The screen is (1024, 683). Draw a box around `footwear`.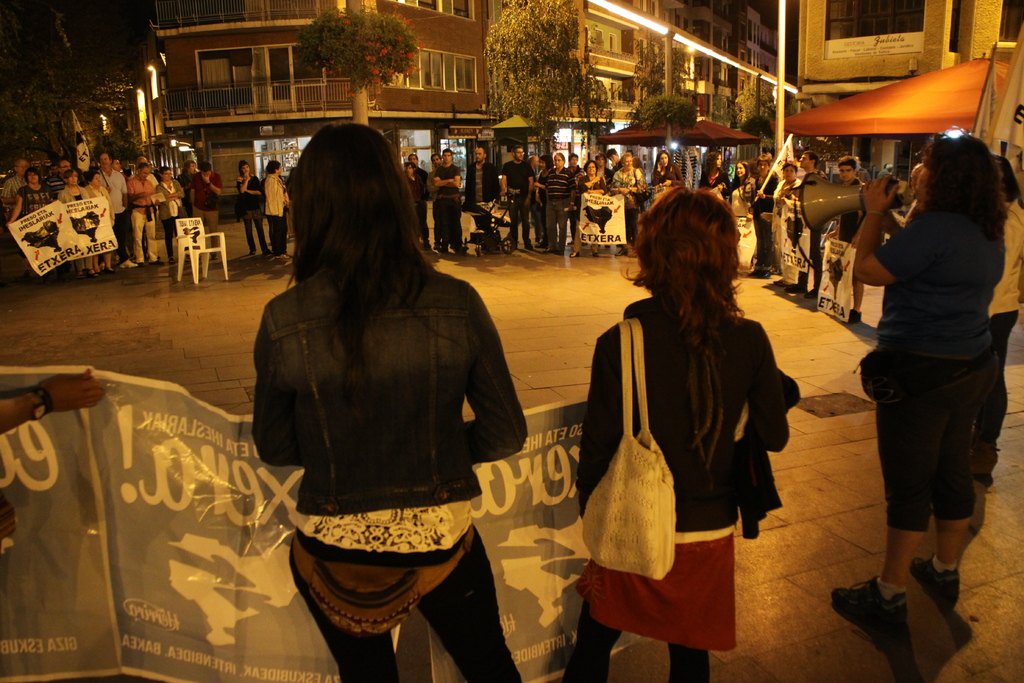
bbox(830, 575, 907, 630).
